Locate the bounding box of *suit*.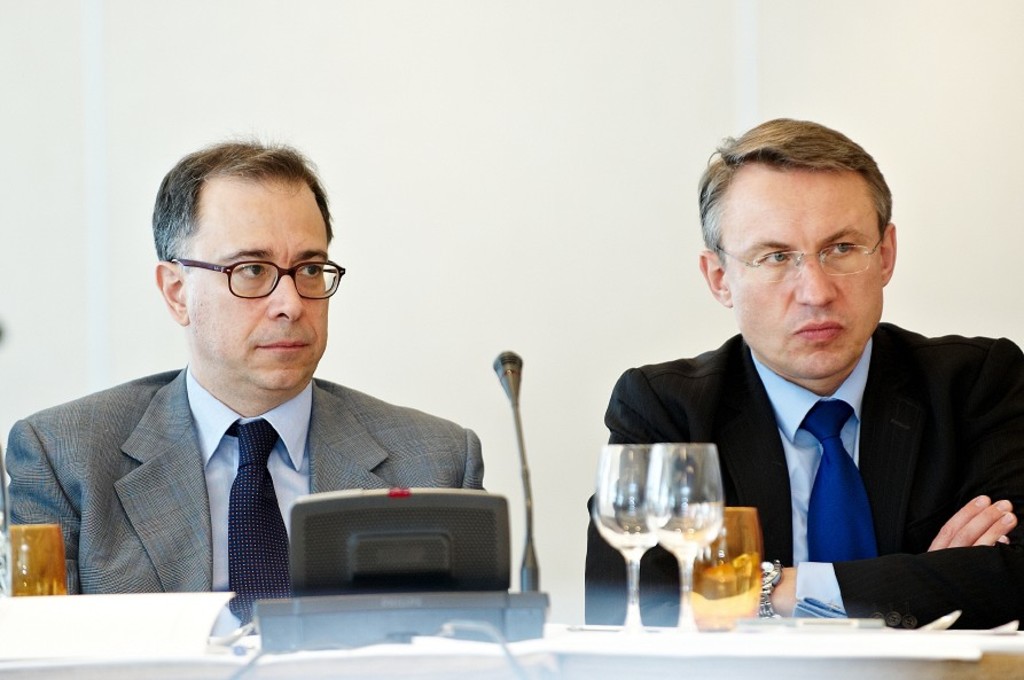
Bounding box: crop(578, 267, 1013, 585).
